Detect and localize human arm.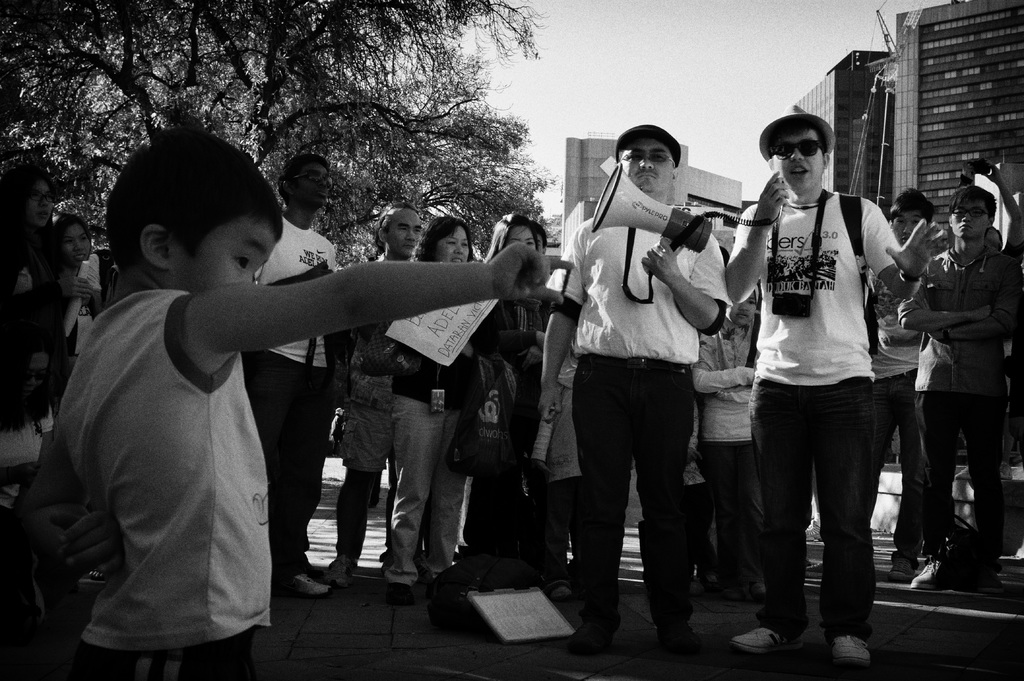
Localized at <box>916,259,1022,341</box>.
